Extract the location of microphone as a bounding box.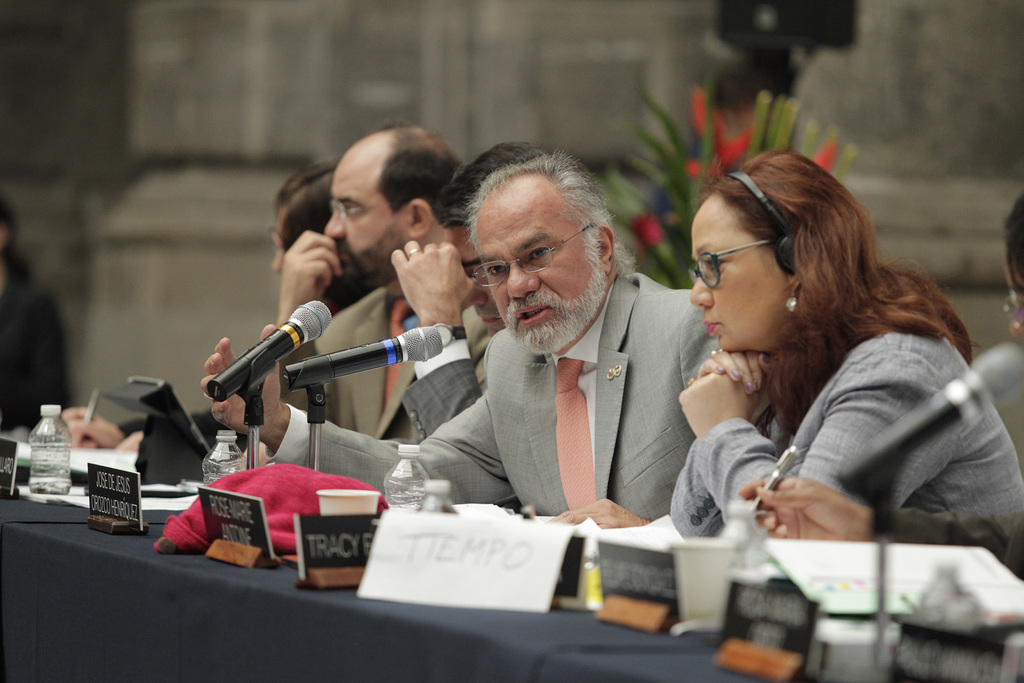
detection(282, 325, 444, 386).
